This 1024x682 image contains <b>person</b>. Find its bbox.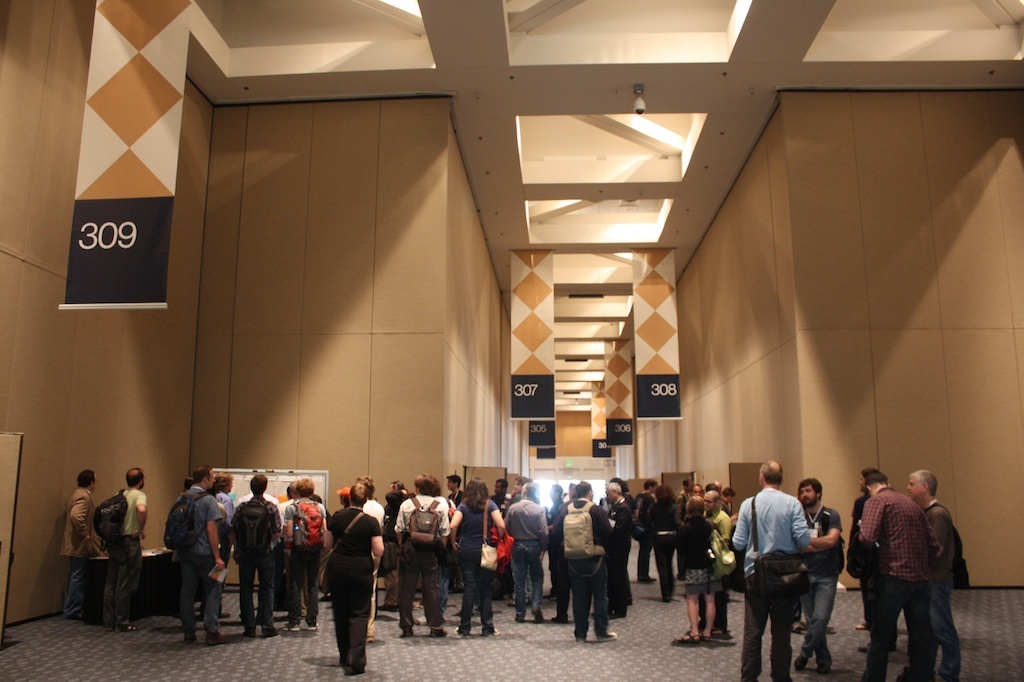
l=847, t=463, r=887, b=629.
